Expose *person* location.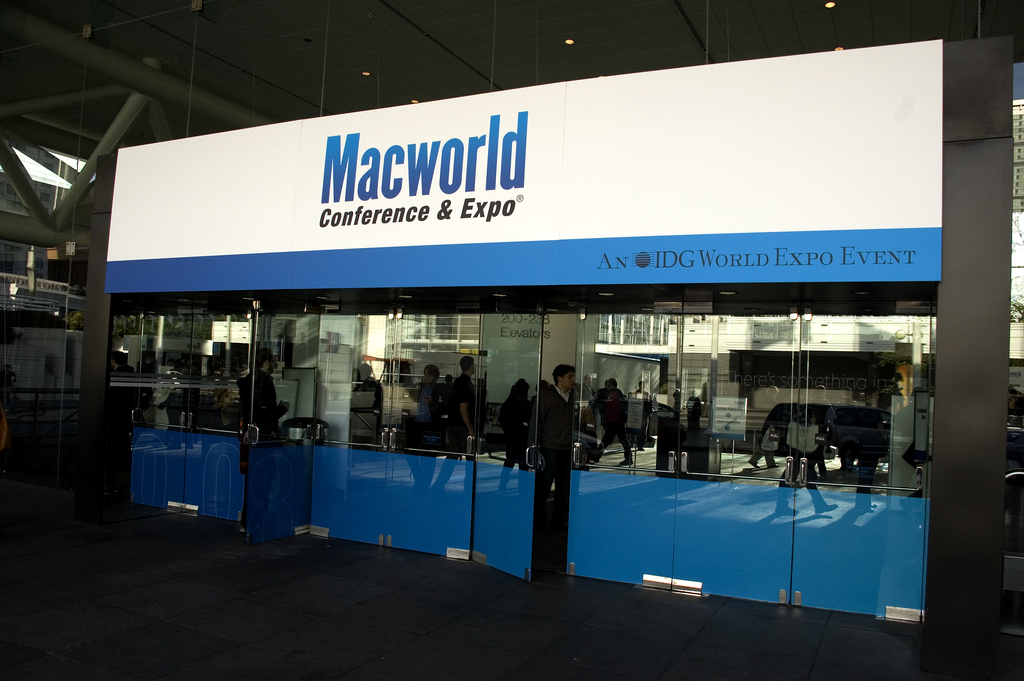
Exposed at 534 364 596 504.
